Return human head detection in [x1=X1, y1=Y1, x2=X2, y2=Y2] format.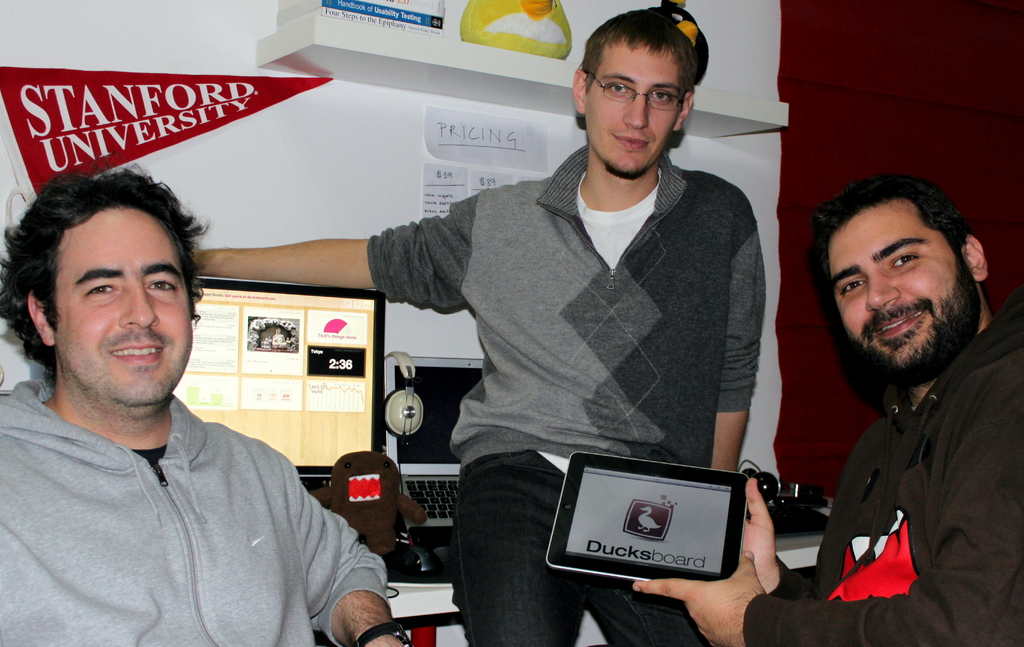
[x1=22, y1=171, x2=194, y2=412].
